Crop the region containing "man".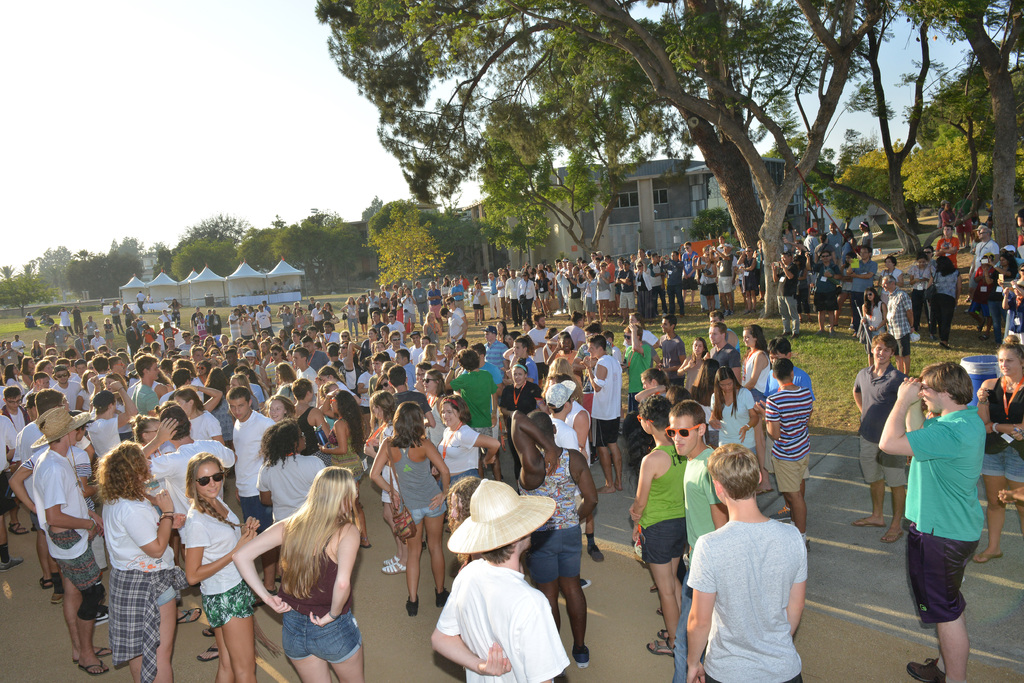
Crop region: 413 279 424 329.
